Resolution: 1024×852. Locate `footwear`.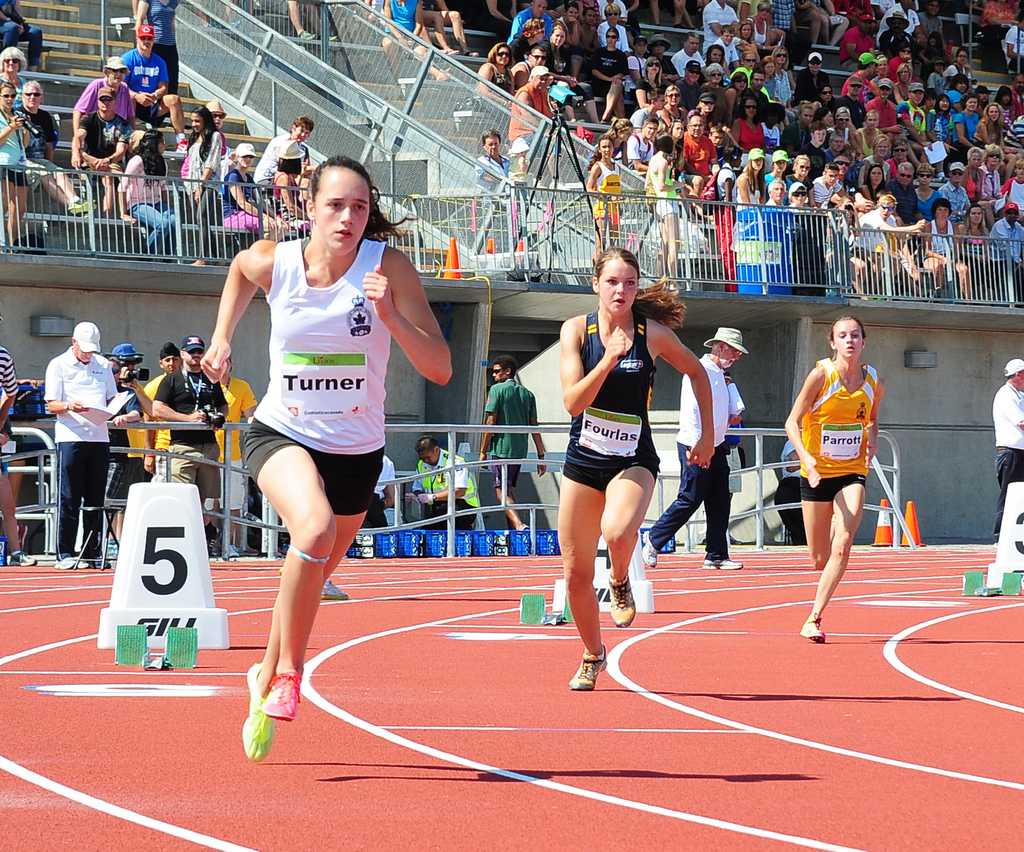
l=322, t=580, r=348, b=602.
